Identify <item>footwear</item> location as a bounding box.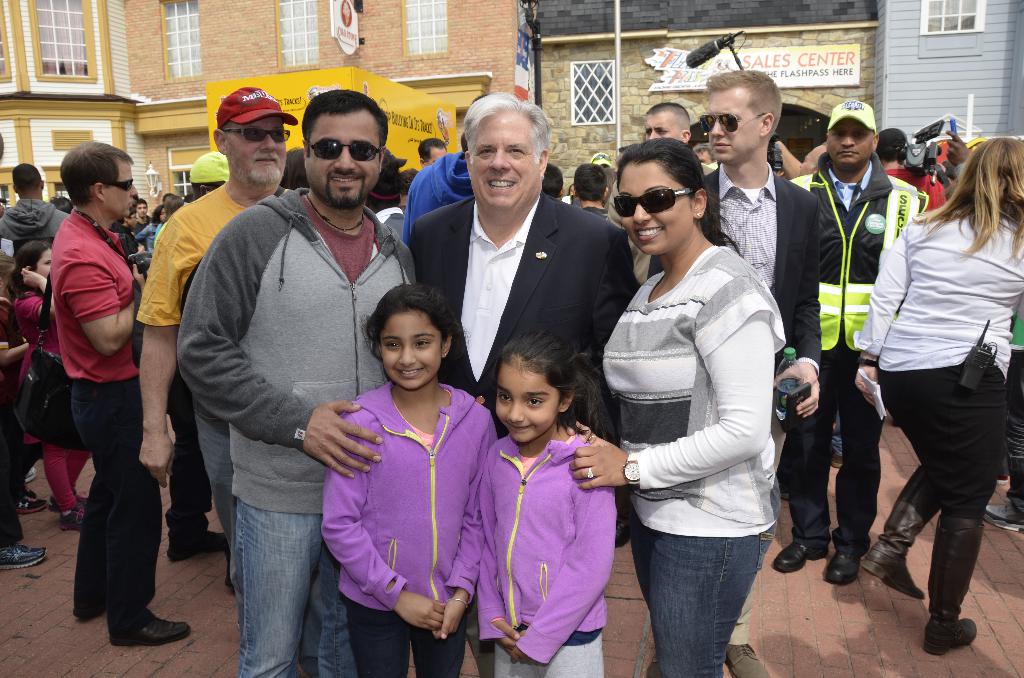
bbox=(646, 651, 664, 677).
